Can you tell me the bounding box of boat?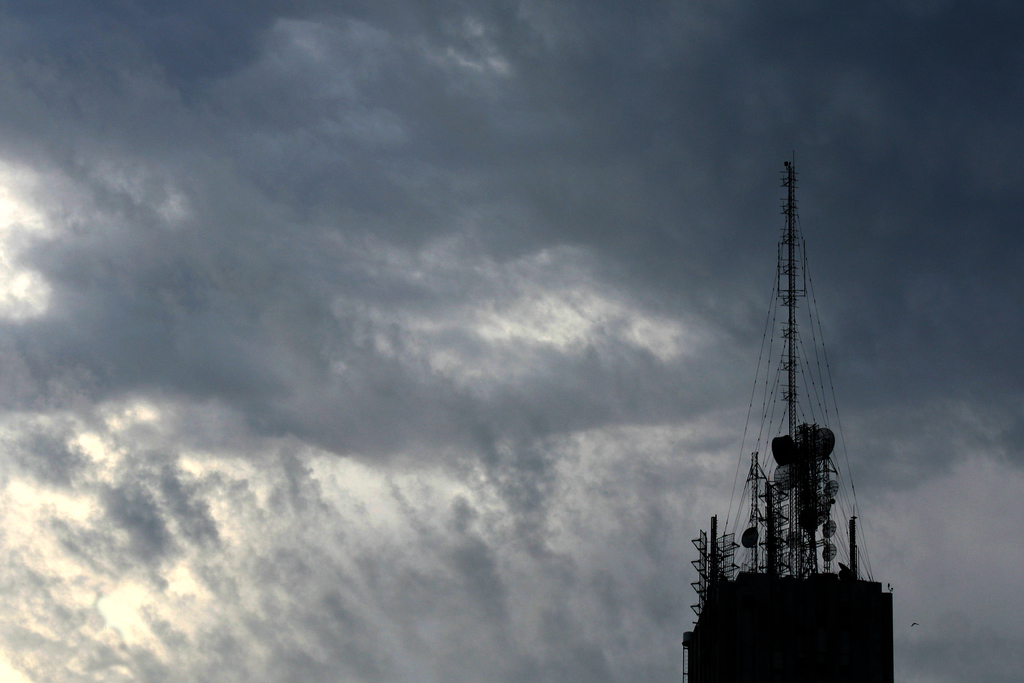
bbox=(716, 183, 887, 639).
